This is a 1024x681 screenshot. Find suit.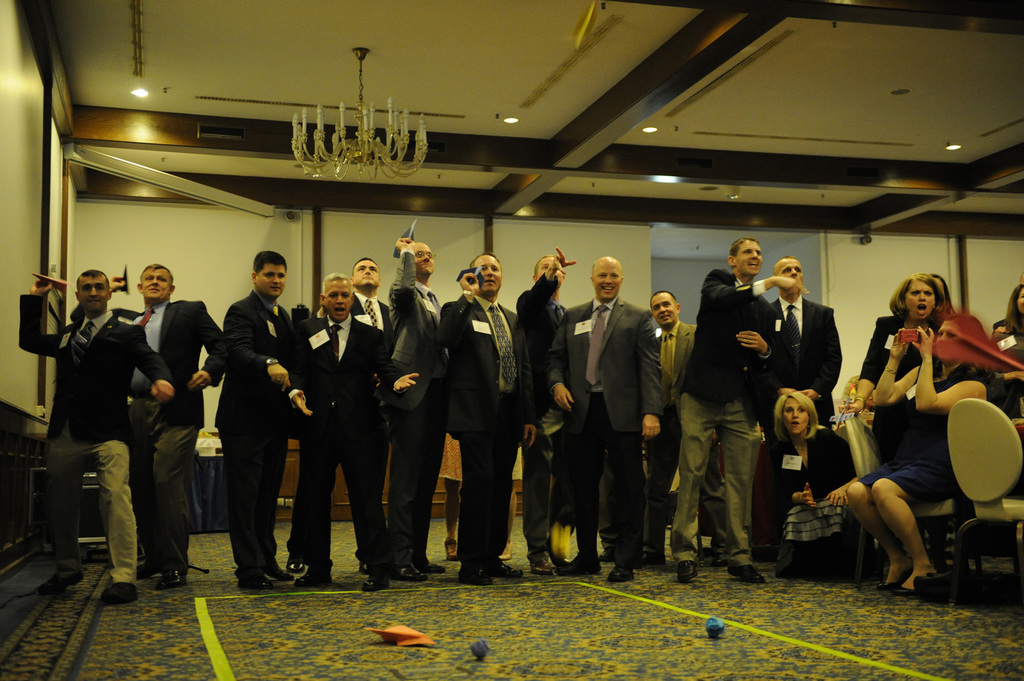
Bounding box: box(862, 314, 950, 461).
